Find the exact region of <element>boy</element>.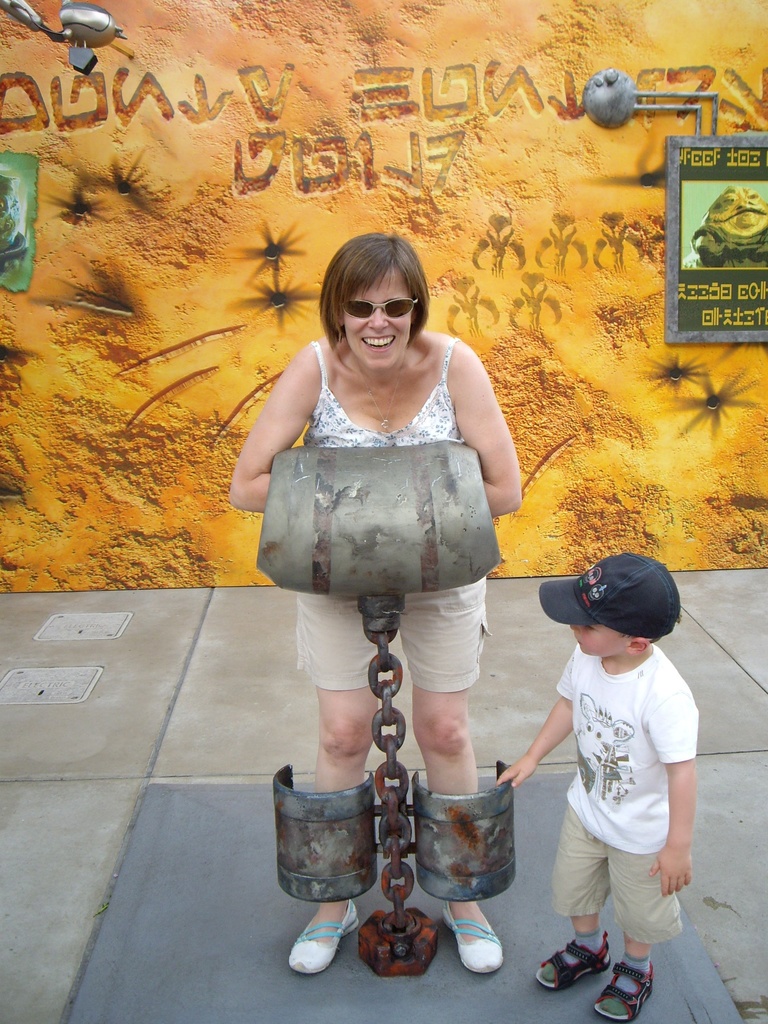
Exact region: bbox=(519, 539, 714, 1006).
